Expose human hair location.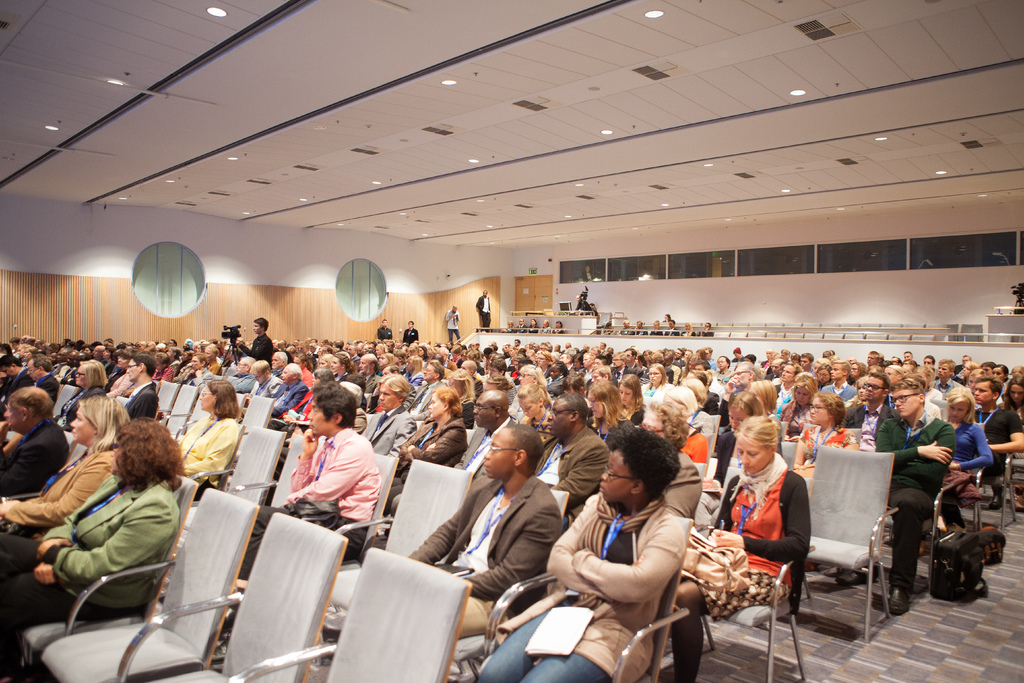
Exposed at bbox=(968, 374, 1002, 404).
